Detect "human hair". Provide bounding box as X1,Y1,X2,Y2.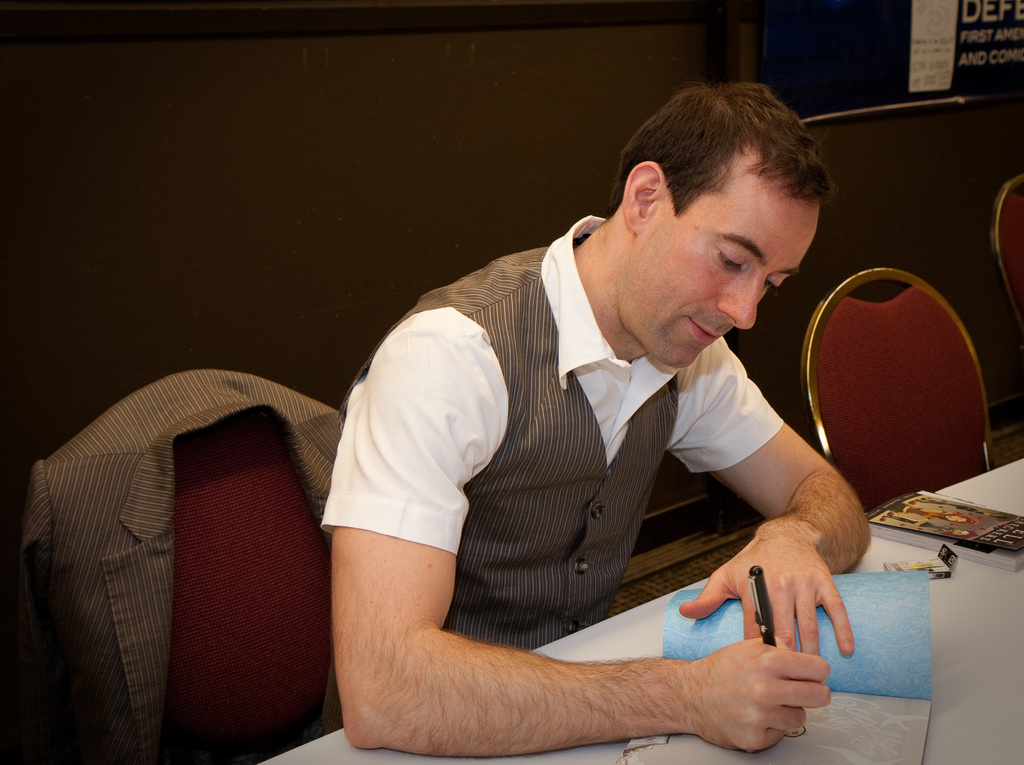
609,80,838,213.
